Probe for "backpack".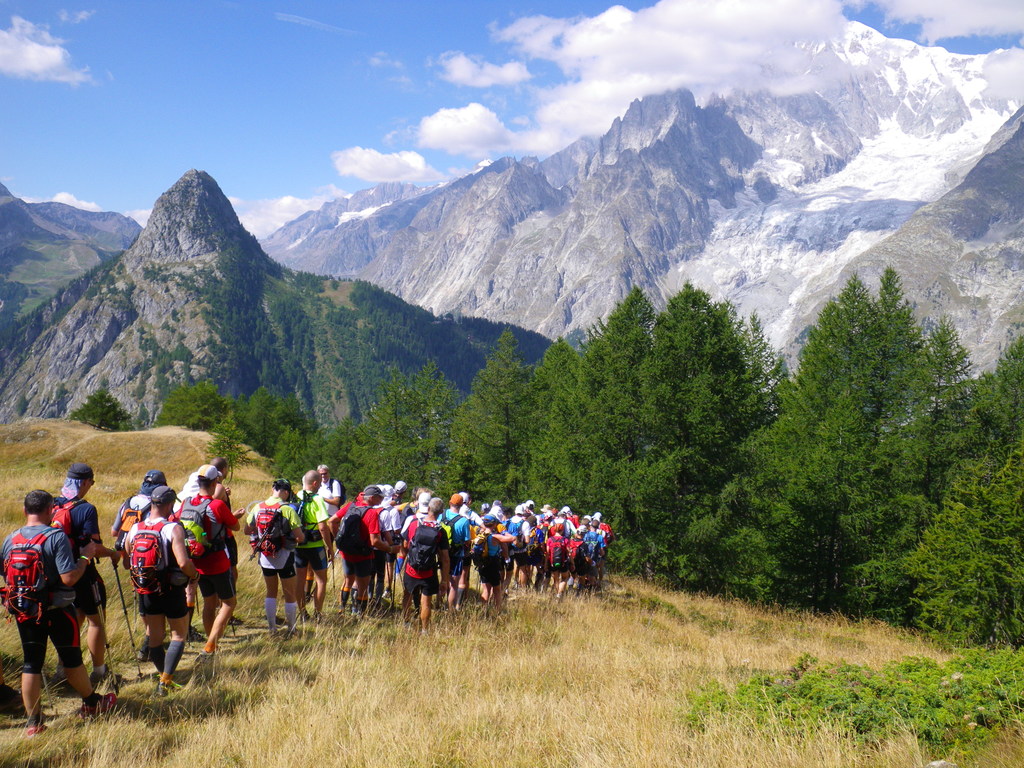
Probe result: 577 522 592 561.
